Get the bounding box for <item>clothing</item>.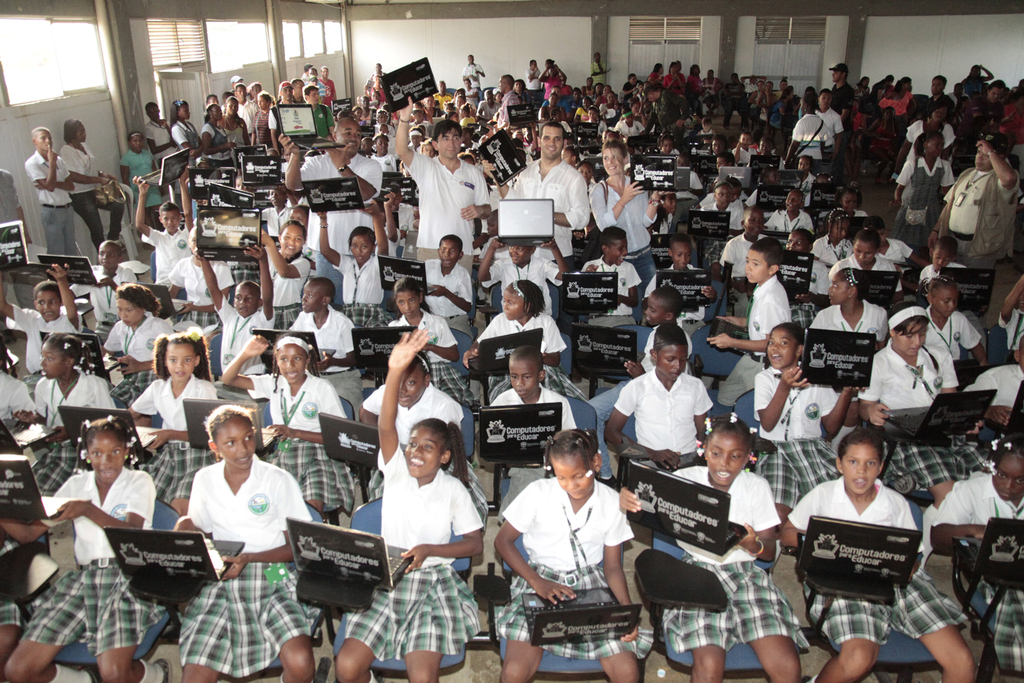
{"left": 642, "top": 262, "right": 706, "bottom": 332}.
